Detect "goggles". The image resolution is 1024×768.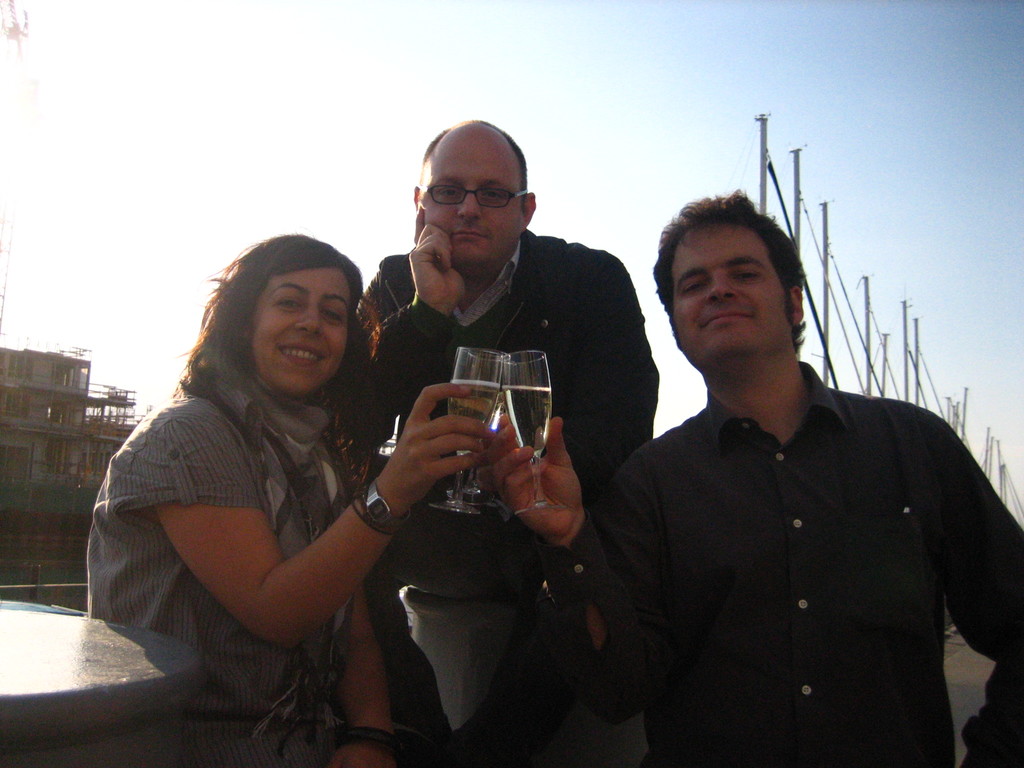
l=424, t=179, r=534, b=210.
